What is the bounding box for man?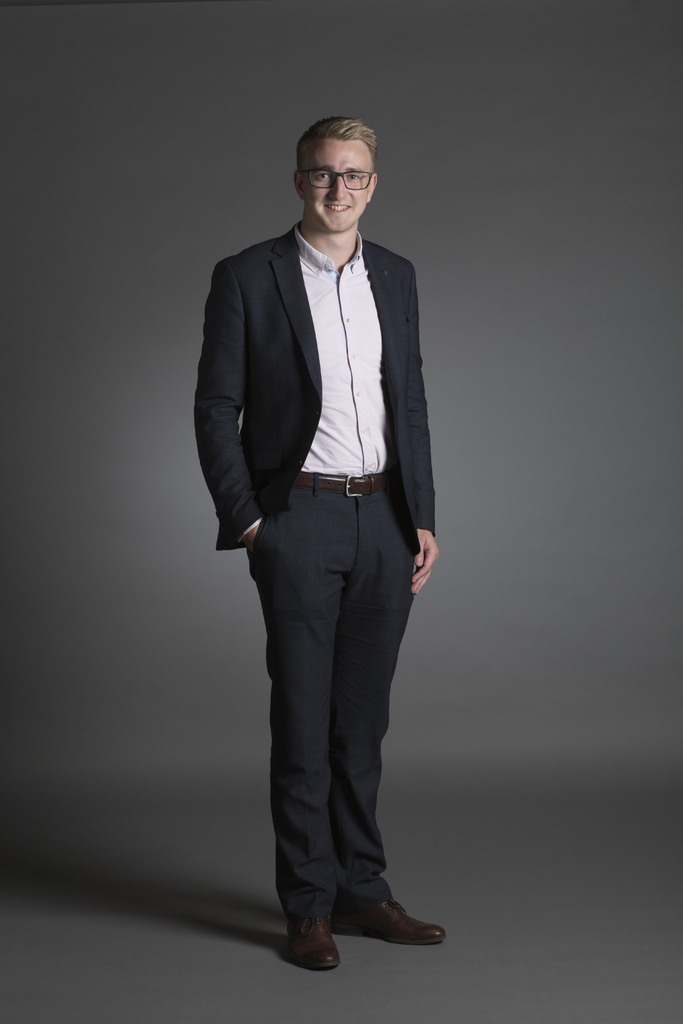
left=193, top=113, right=451, bottom=979.
